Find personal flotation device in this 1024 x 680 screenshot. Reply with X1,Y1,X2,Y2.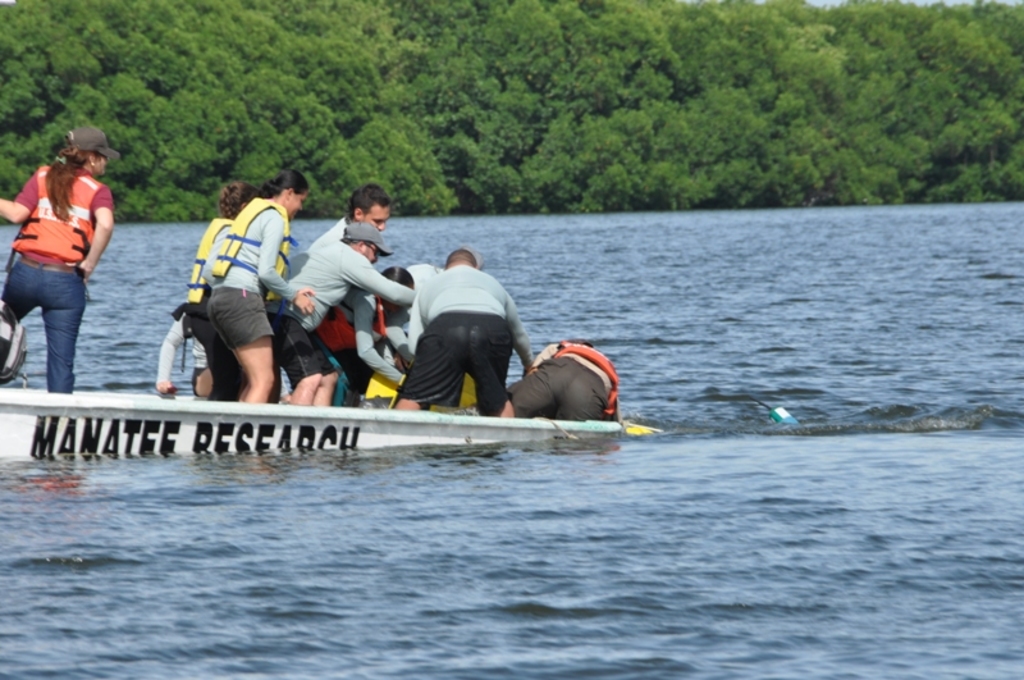
305,292,393,365.
